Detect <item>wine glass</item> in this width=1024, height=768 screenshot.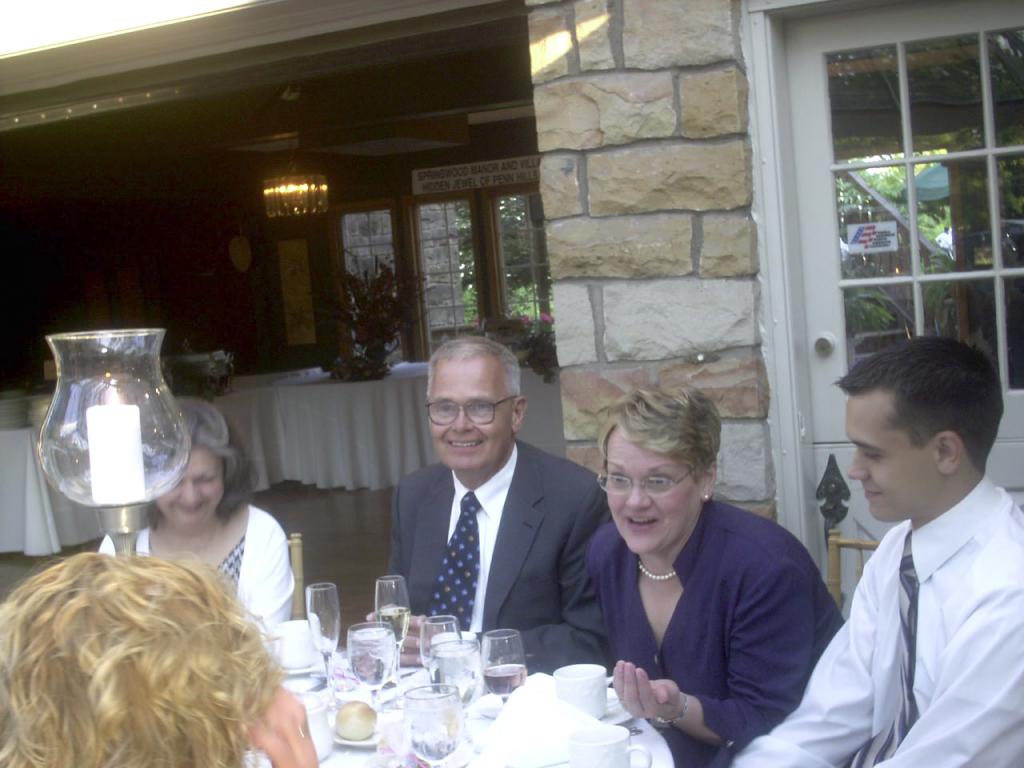
Detection: {"x1": 419, "y1": 615, "x2": 461, "y2": 668}.
